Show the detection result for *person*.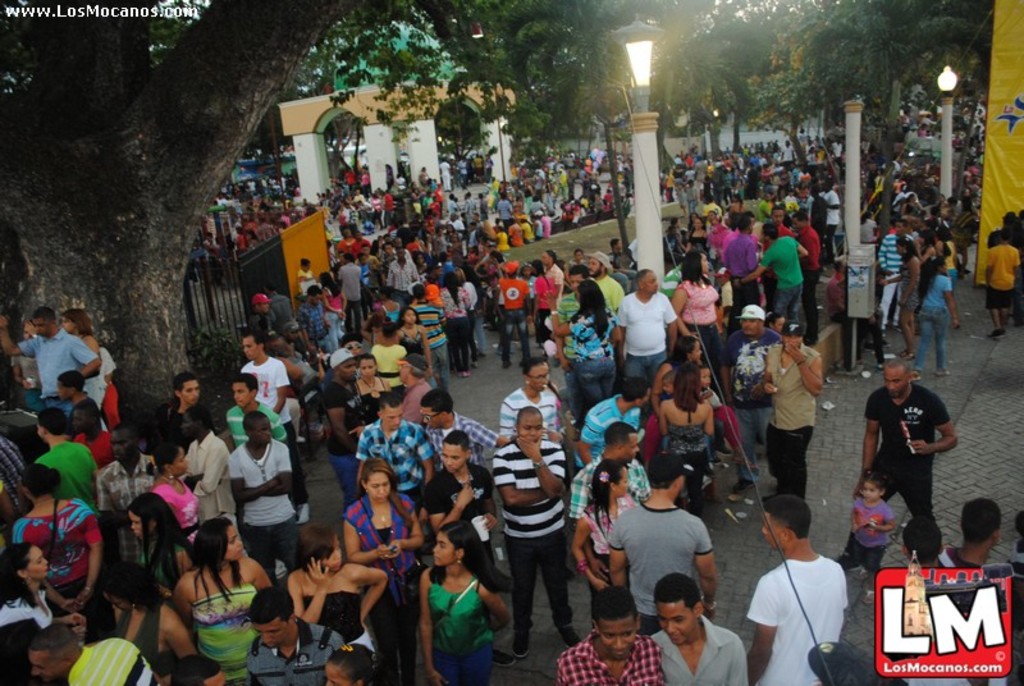
bbox=[611, 449, 712, 626].
